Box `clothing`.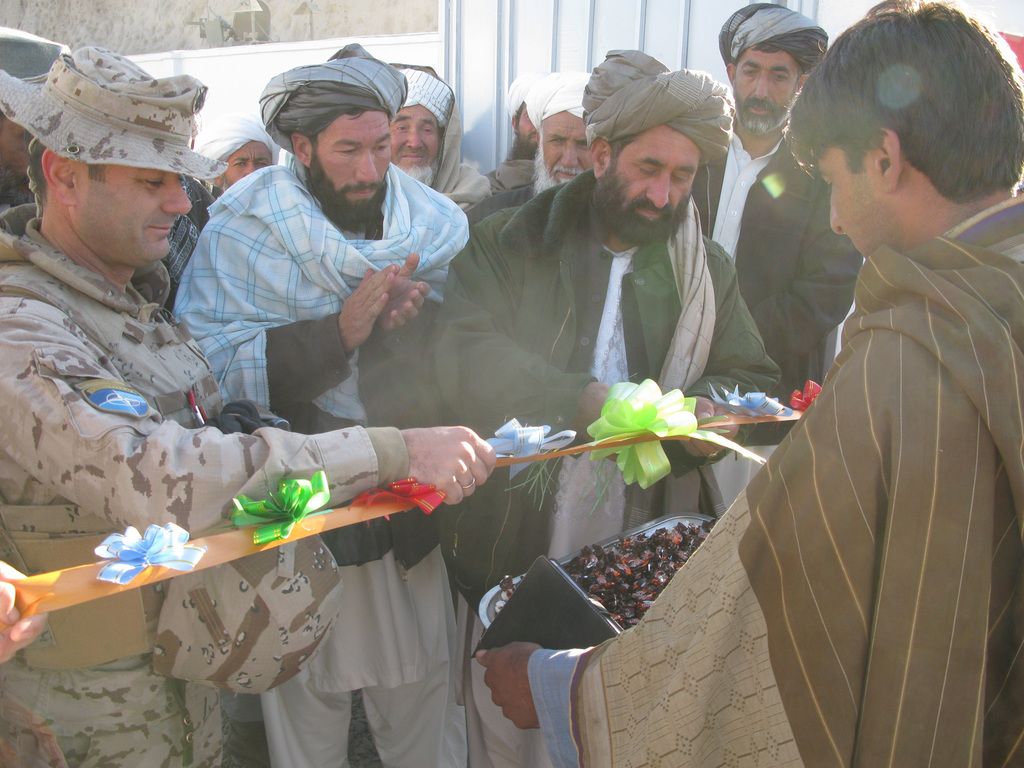
crop(542, 192, 1023, 767).
